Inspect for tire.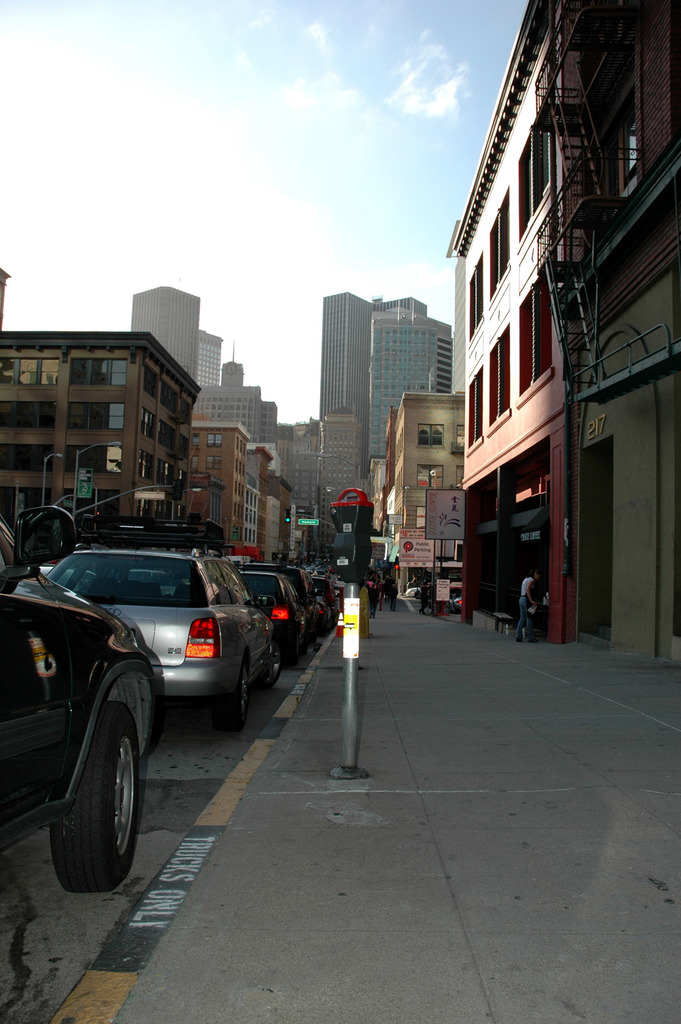
Inspection: bbox=(215, 659, 247, 732).
